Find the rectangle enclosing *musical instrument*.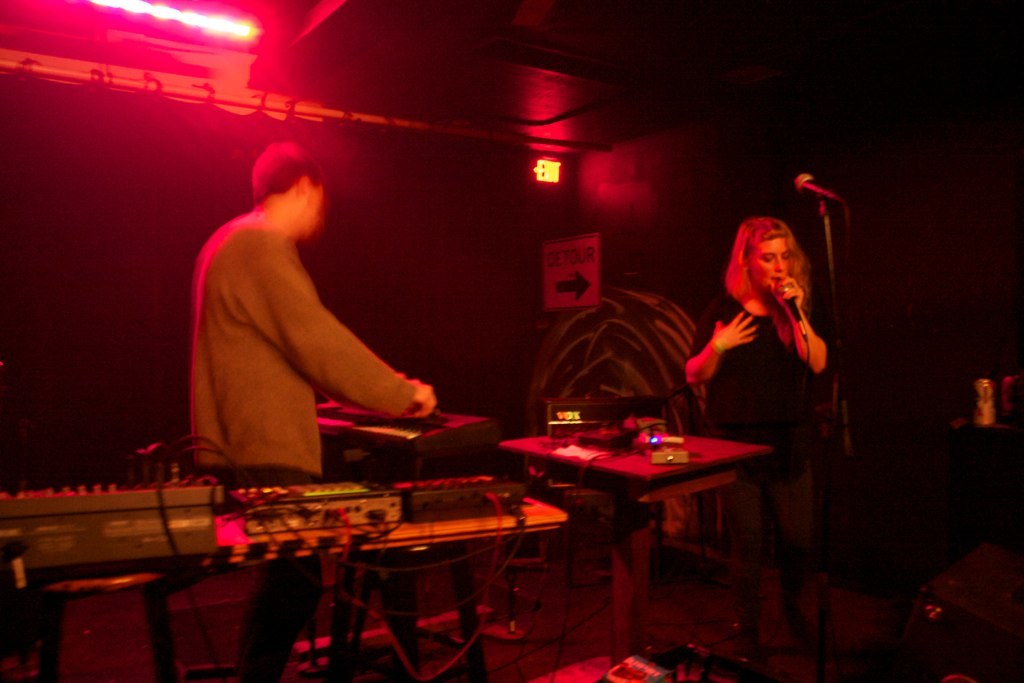
region(315, 397, 503, 457).
